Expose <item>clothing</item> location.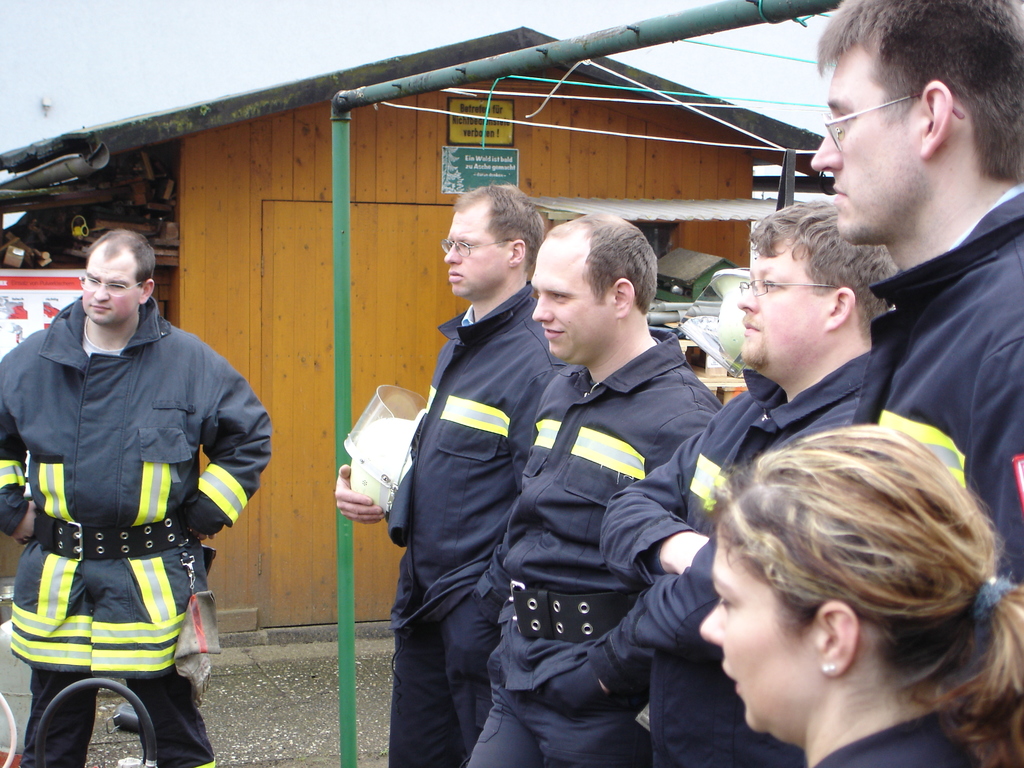
Exposed at [left=600, top=347, right=871, bottom=767].
